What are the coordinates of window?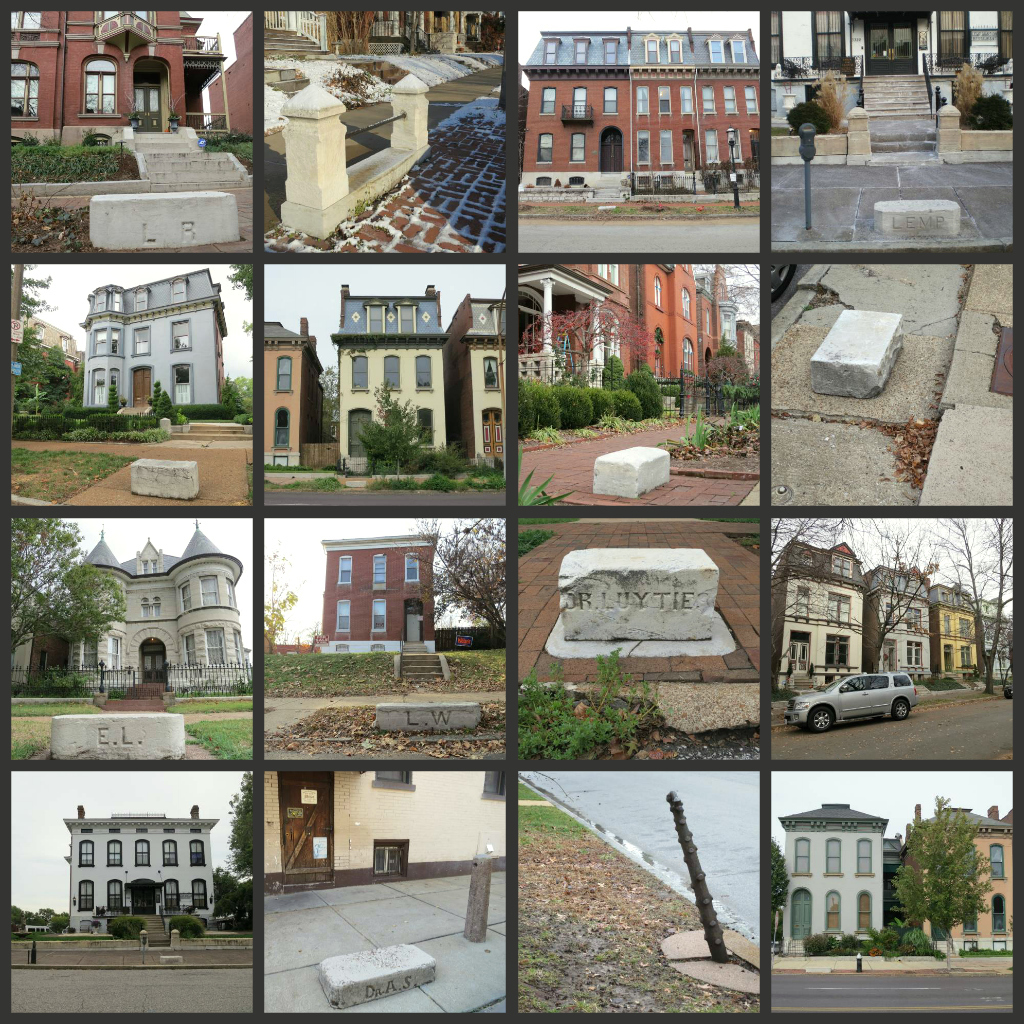
detection(707, 35, 727, 60).
